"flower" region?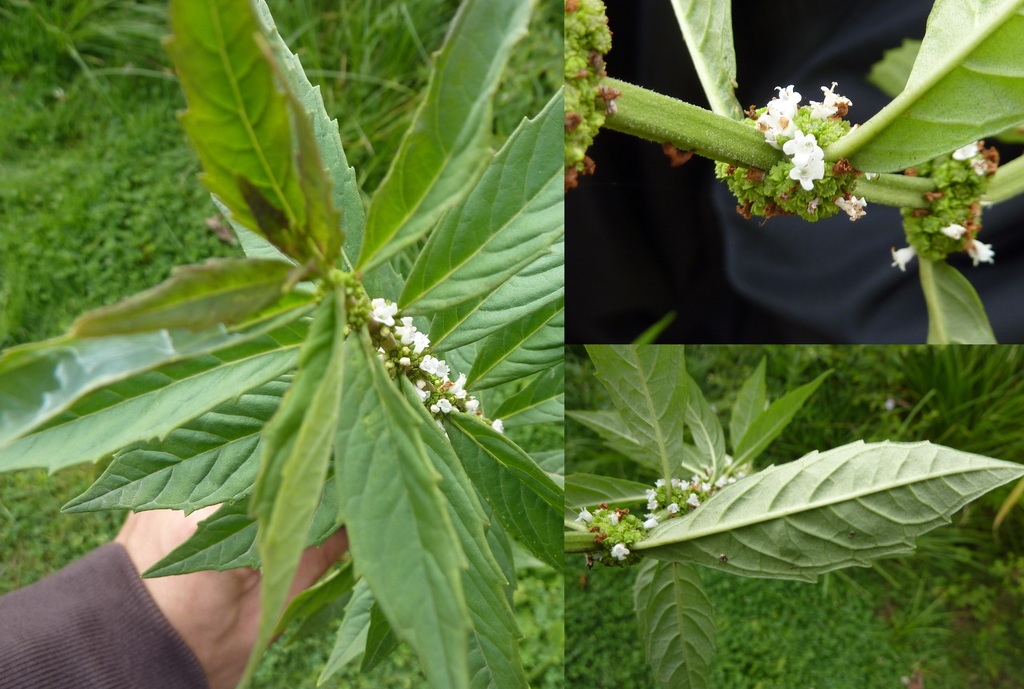
[760, 80, 854, 193]
